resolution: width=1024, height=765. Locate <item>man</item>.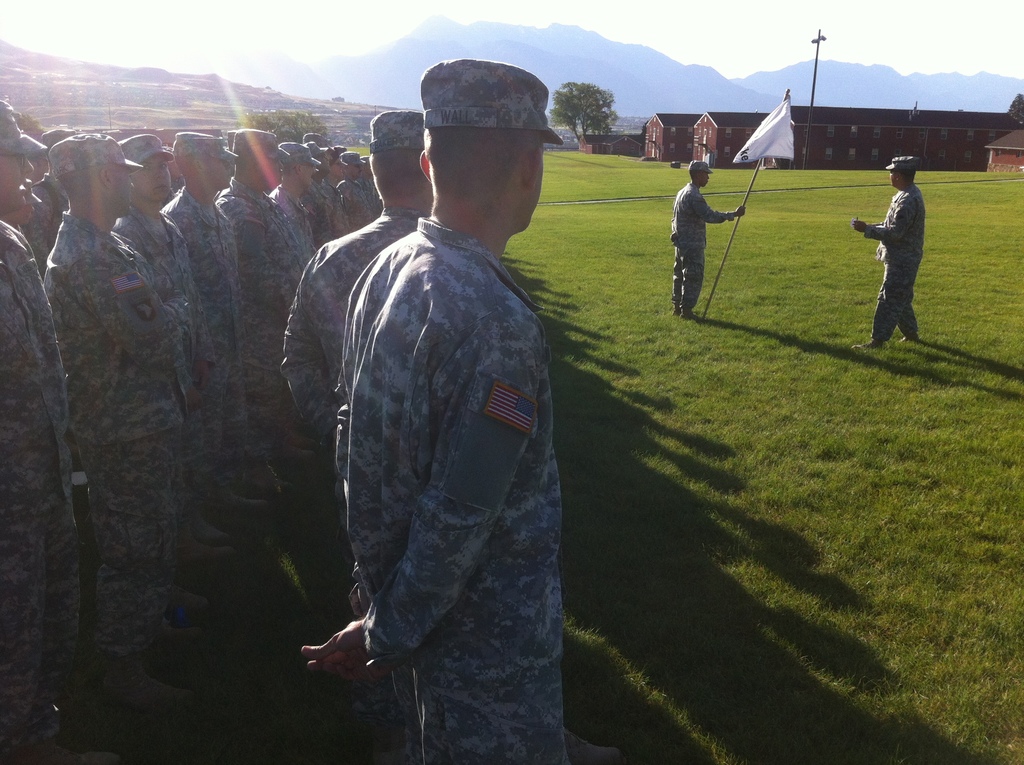
x1=0 y1=102 x2=70 y2=764.
